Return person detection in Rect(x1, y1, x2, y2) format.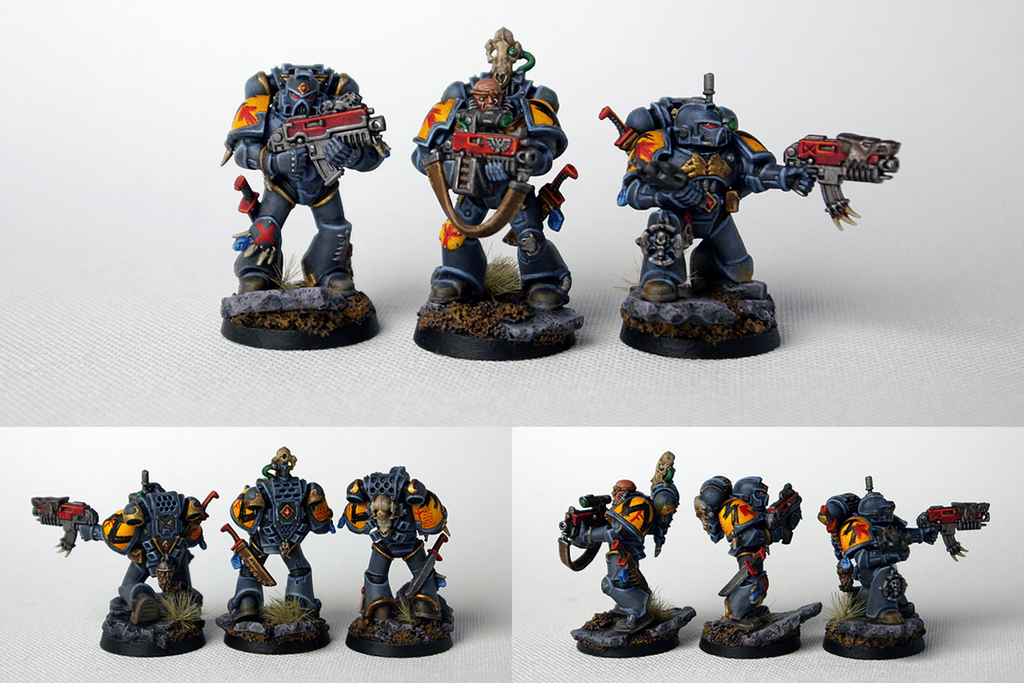
Rect(223, 58, 385, 295).
